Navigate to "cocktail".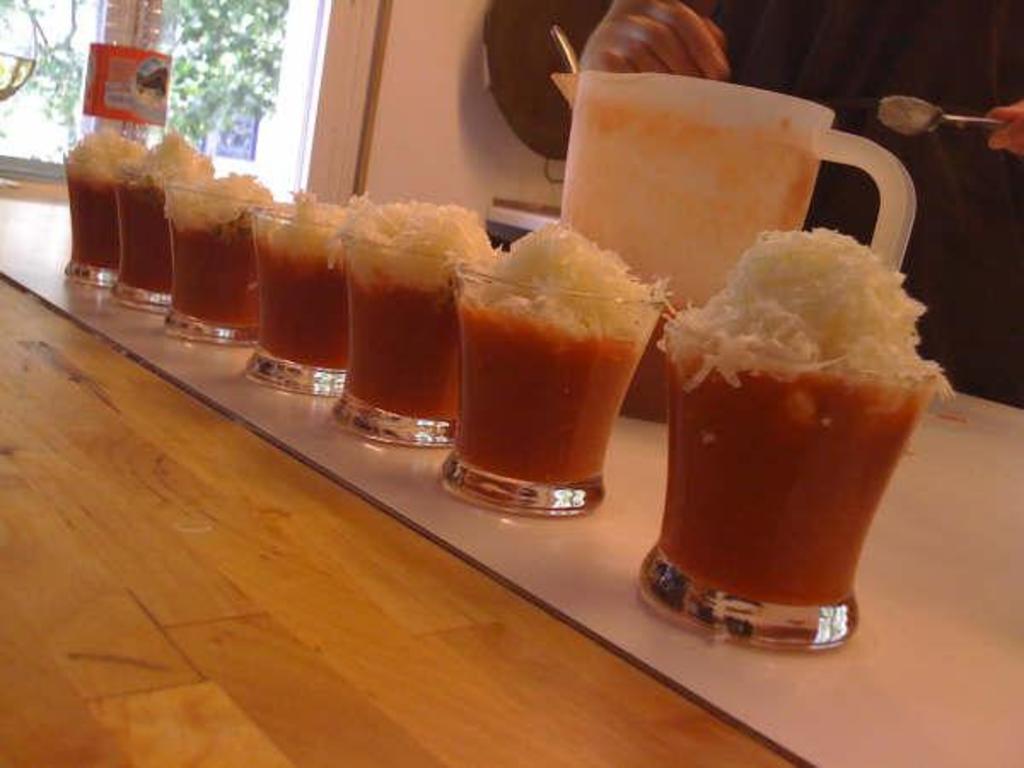
Navigation target: [x1=440, y1=249, x2=664, y2=517].
